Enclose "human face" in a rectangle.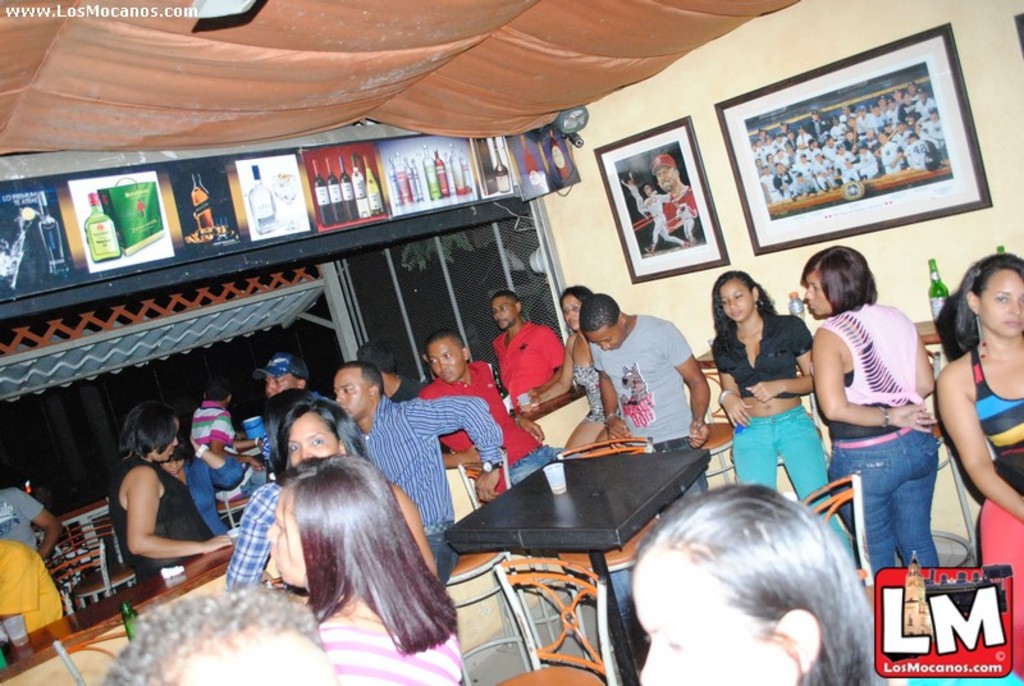
rect(719, 276, 756, 321).
